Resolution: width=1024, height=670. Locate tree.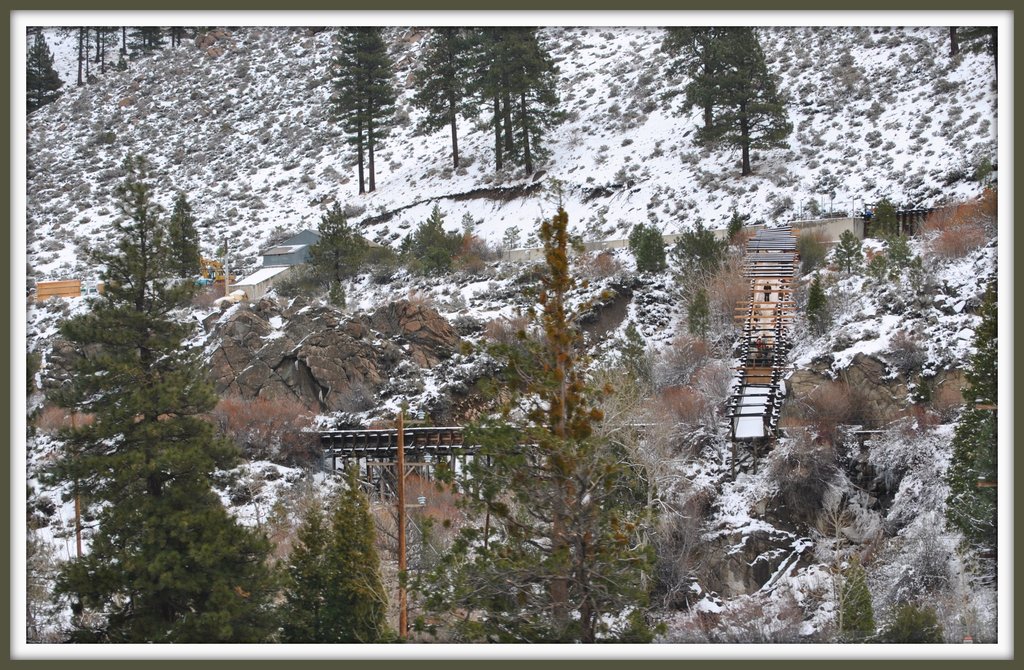
region(303, 200, 370, 286).
